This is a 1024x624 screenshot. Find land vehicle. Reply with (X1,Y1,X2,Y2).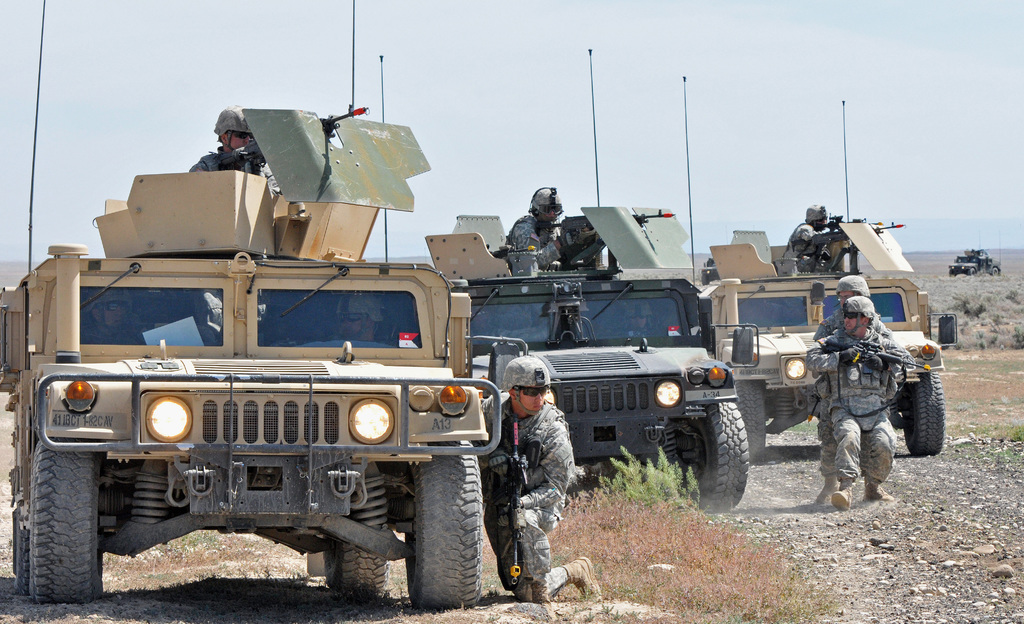
(446,45,753,515).
